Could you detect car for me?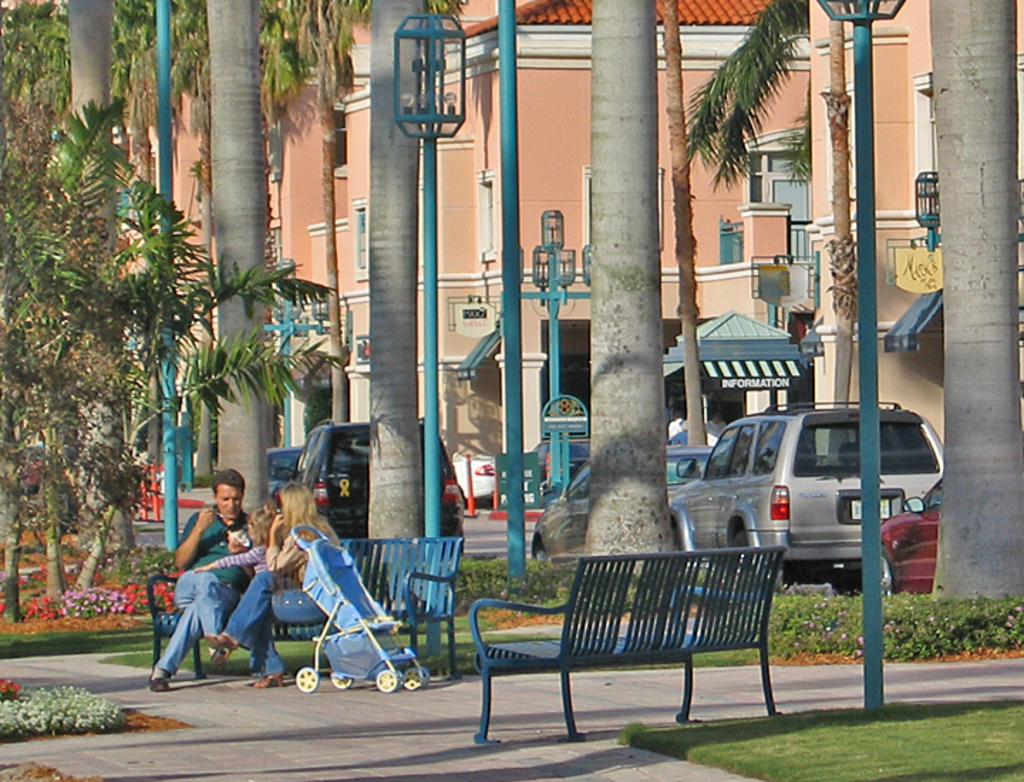
Detection result: (x1=256, y1=446, x2=306, y2=506).
